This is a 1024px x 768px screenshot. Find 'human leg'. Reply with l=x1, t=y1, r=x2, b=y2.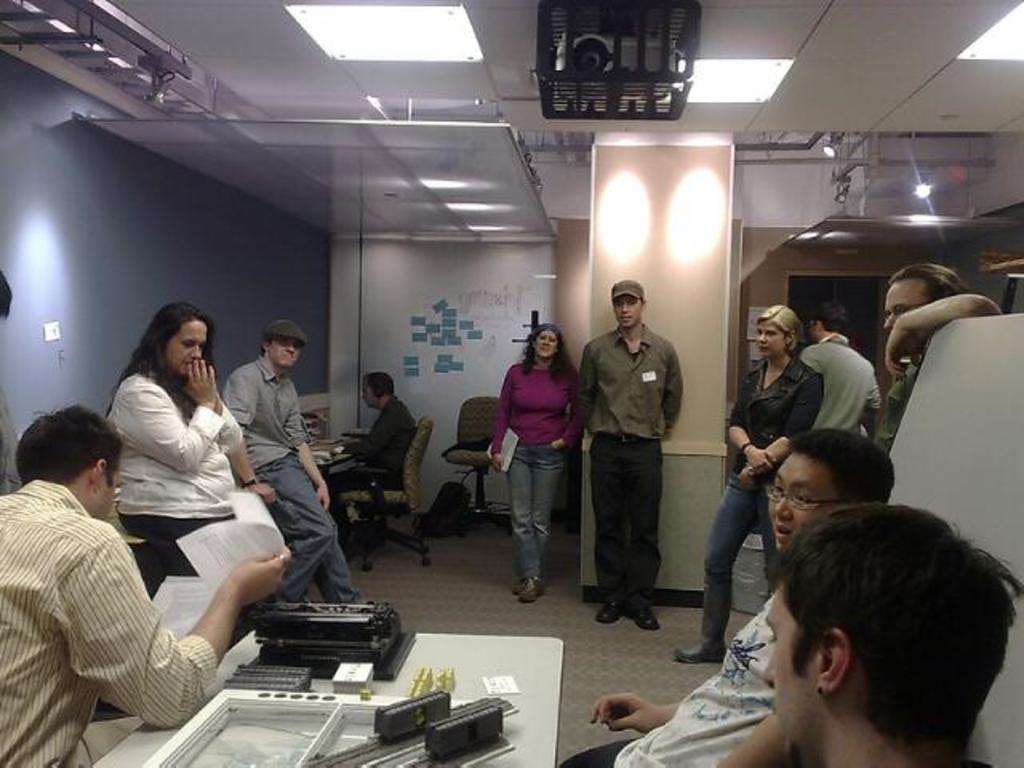
l=586, t=430, r=624, b=629.
